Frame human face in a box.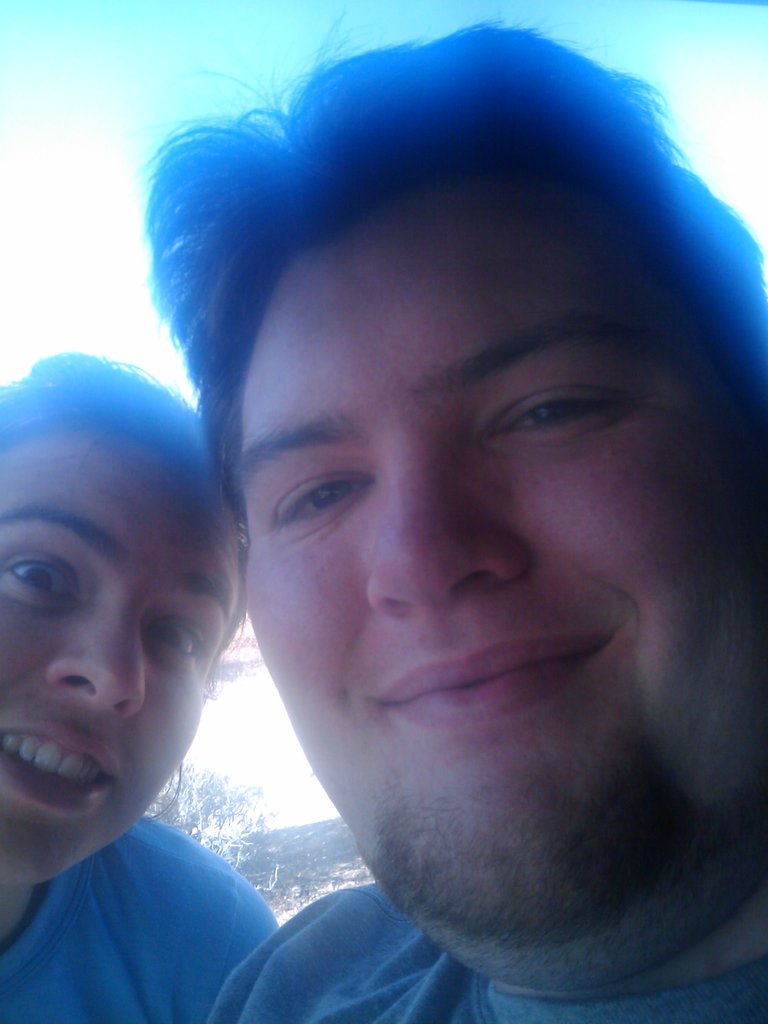
rect(232, 186, 767, 917).
